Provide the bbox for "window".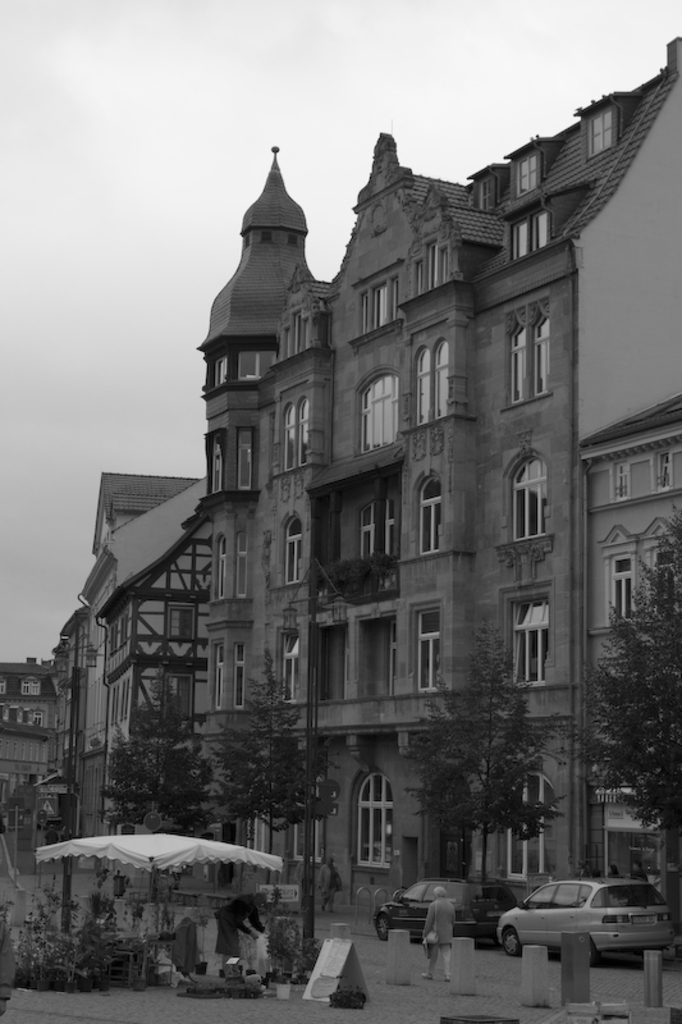
x1=119, y1=609, x2=132, y2=659.
